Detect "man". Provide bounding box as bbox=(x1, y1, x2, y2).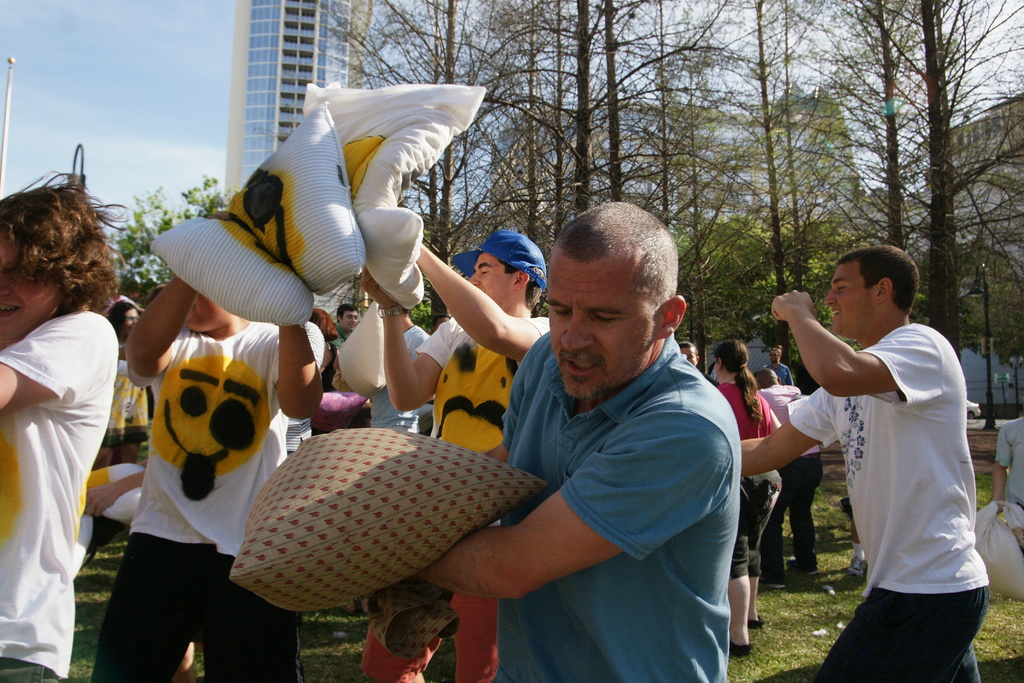
bbox=(370, 302, 428, 434).
